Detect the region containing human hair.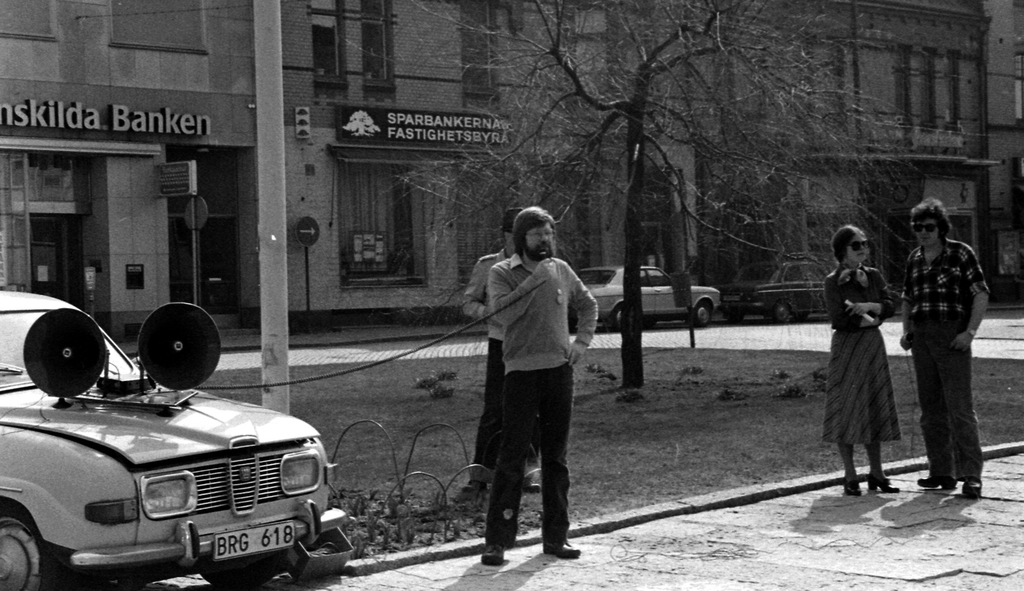
<region>500, 203, 525, 237</region>.
